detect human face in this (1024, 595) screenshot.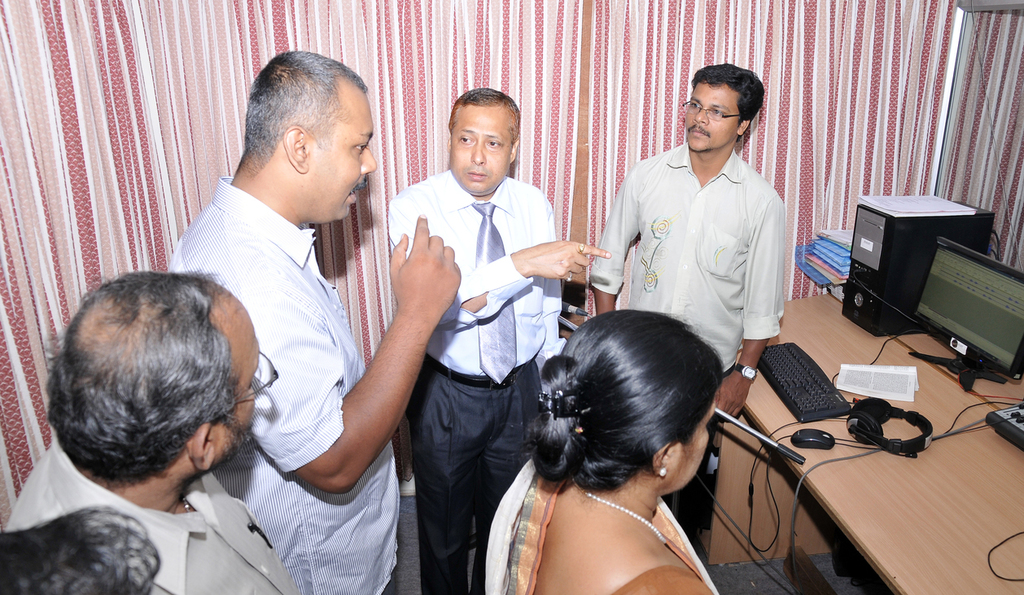
Detection: [683, 85, 737, 149].
